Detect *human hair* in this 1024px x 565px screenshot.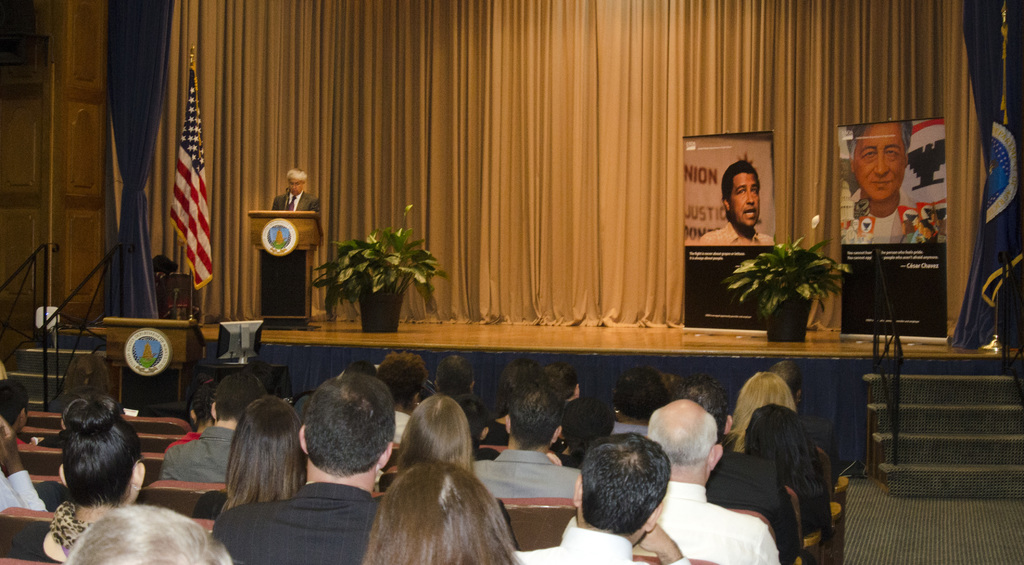
Detection: (215,372,268,423).
